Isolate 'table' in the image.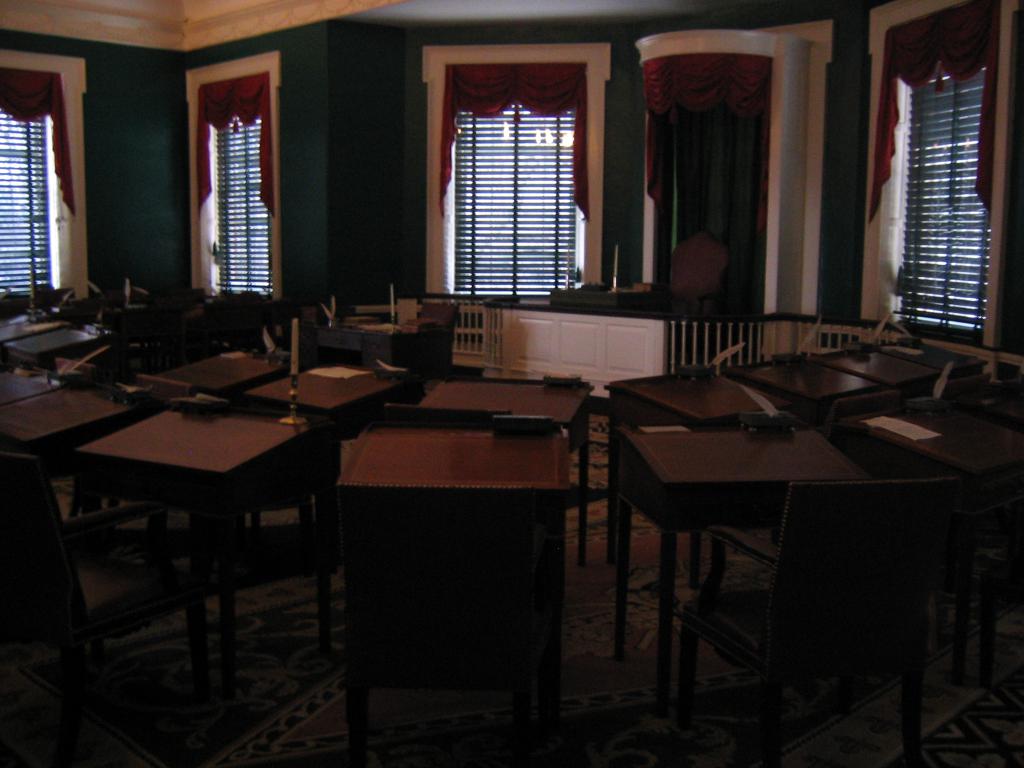
Isolated region: <box>76,404,310,717</box>.
